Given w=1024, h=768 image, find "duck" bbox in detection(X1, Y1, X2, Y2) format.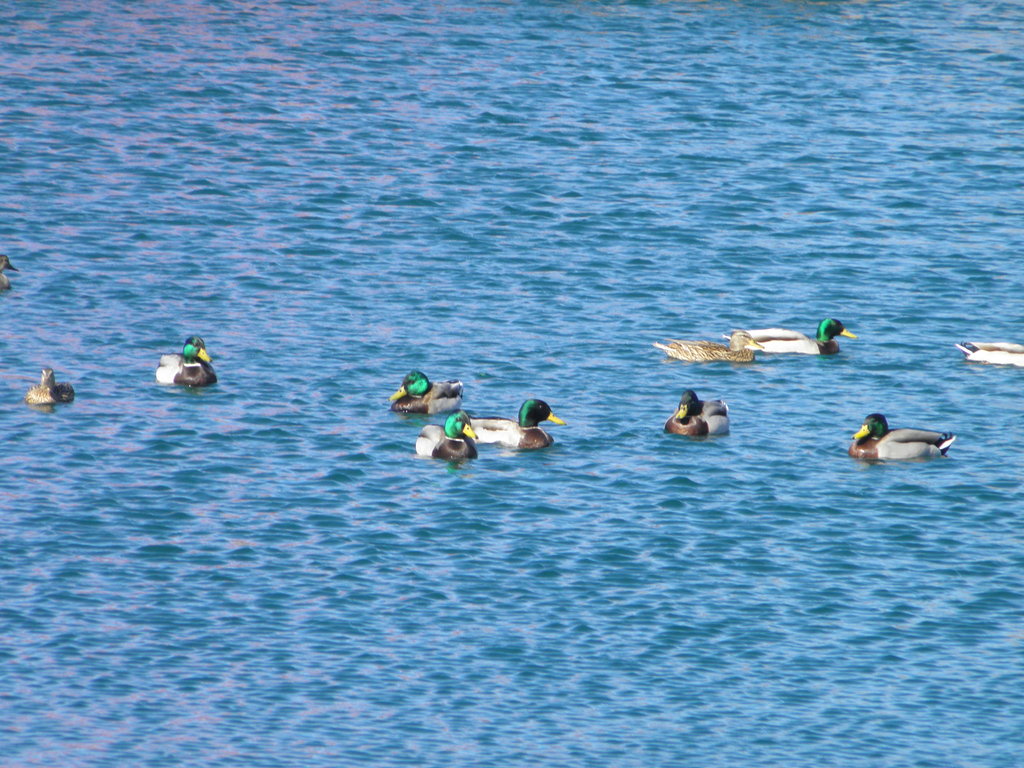
detection(666, 388, 730, 436).
